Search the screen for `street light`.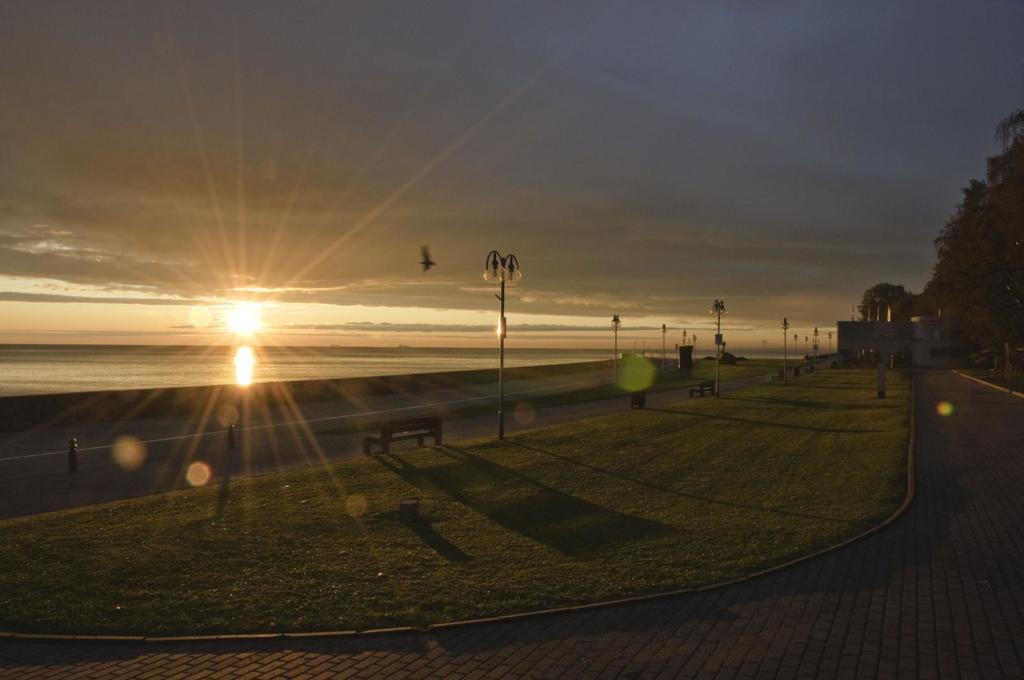
Found at (659, 323, 669, 372).
